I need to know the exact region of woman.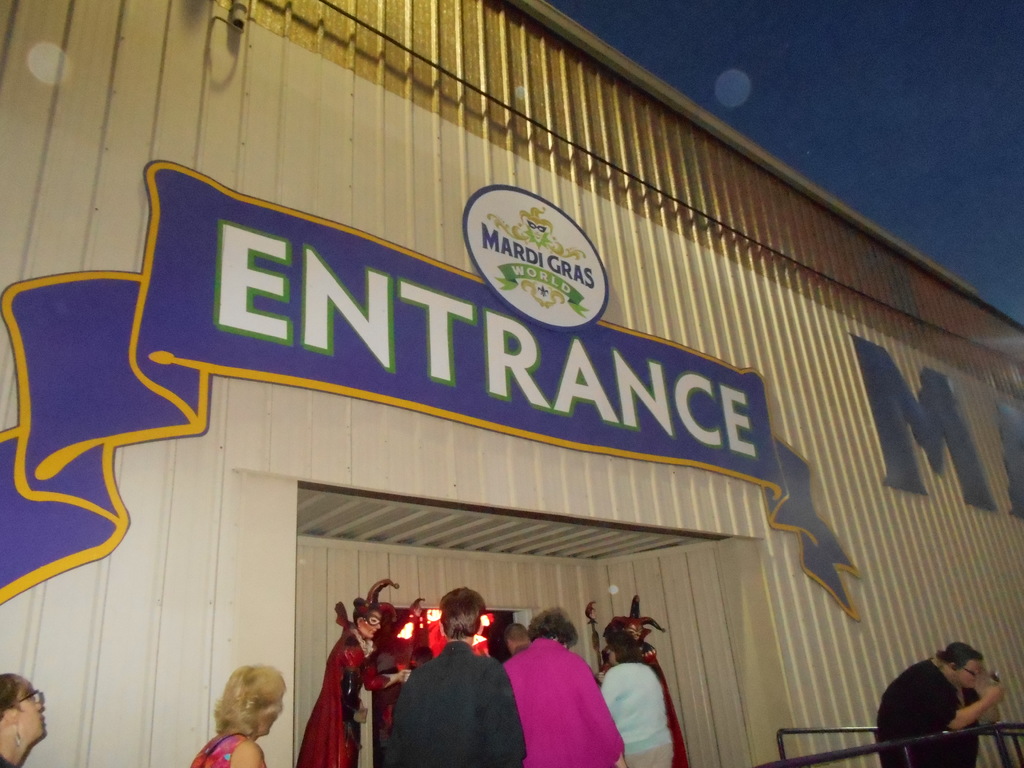
Region: box=[501, 607, 628, 767].
